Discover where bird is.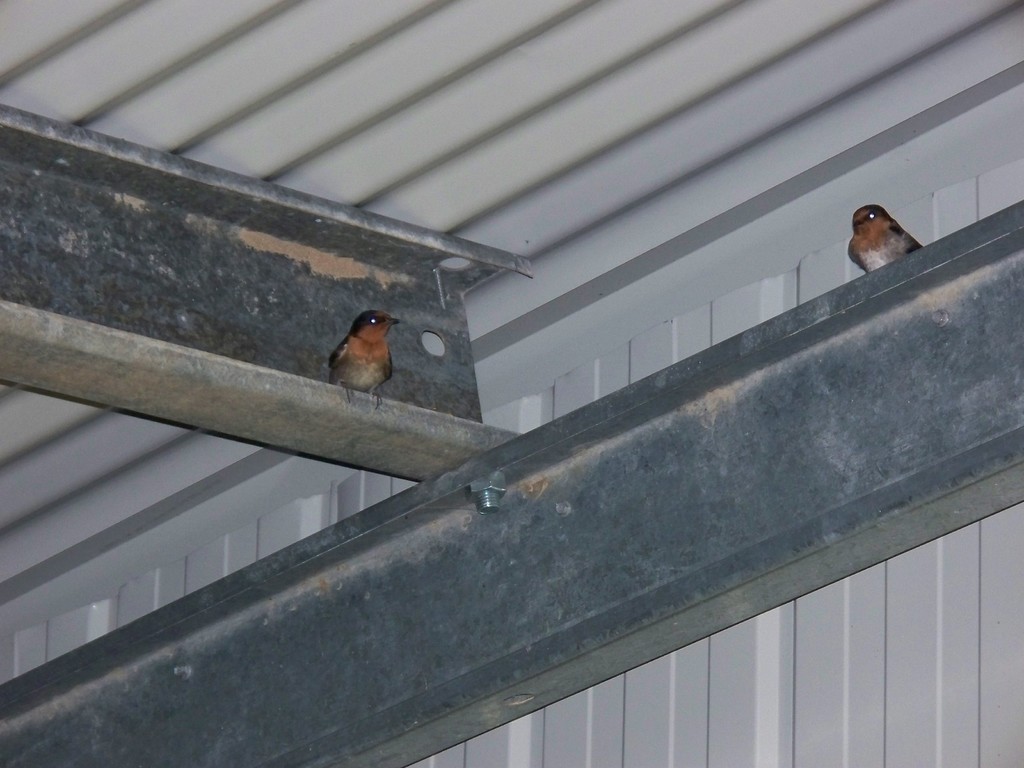
Discovered at bbox=[844, 205, 919, 271].
